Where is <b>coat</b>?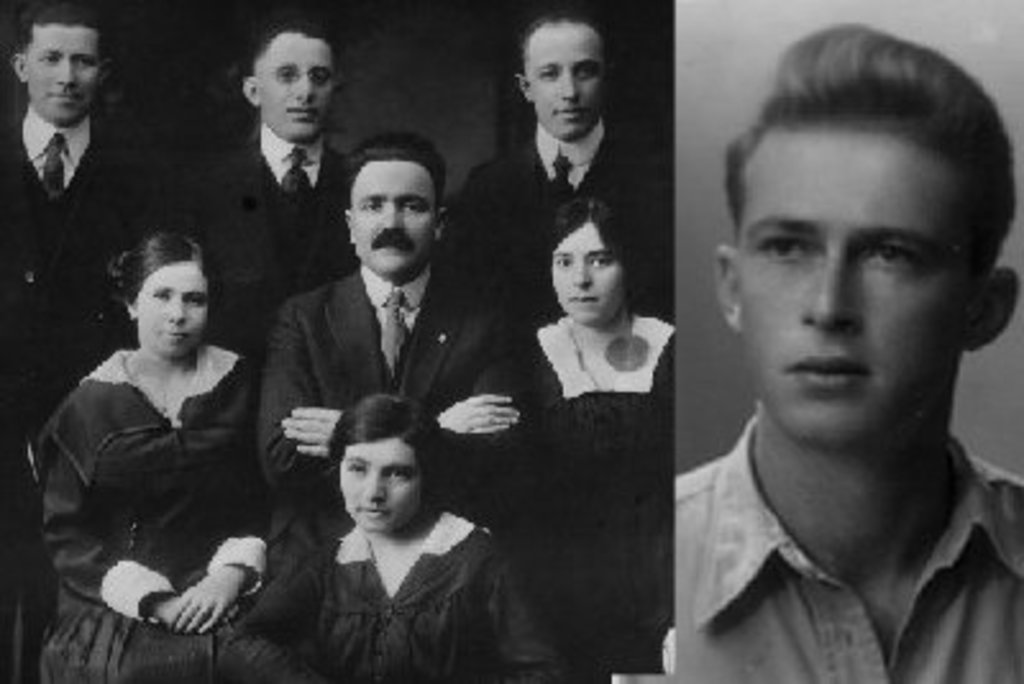
(left=195, top=128, right=351, bottom=313).
